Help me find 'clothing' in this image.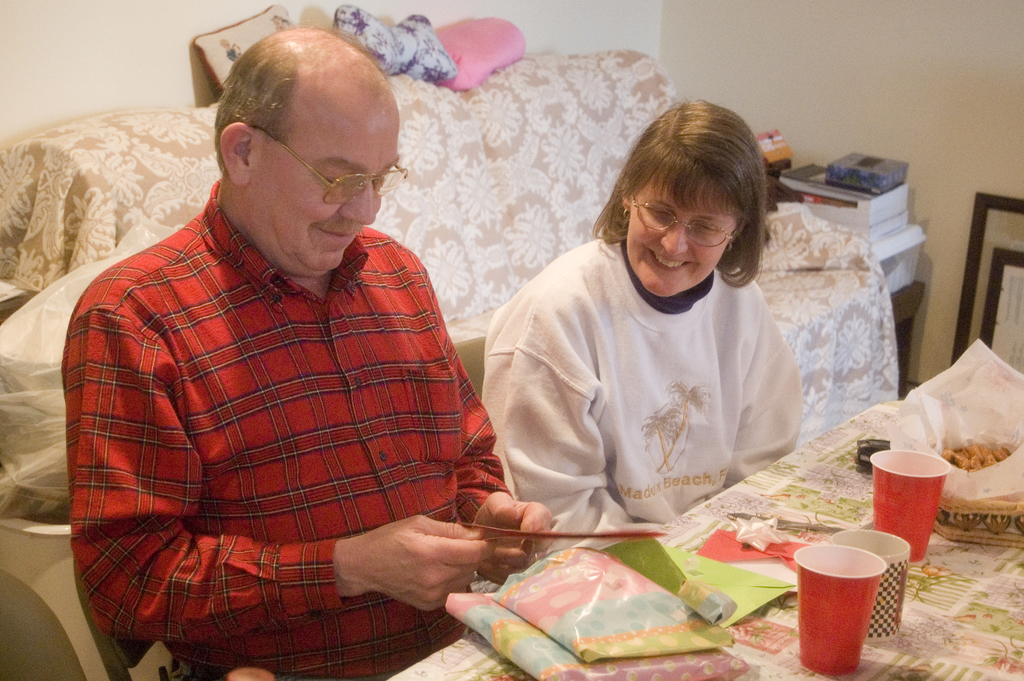
Found it: {"x1": 58, "y1": 176, "x2": 515, "y2": 680}.
